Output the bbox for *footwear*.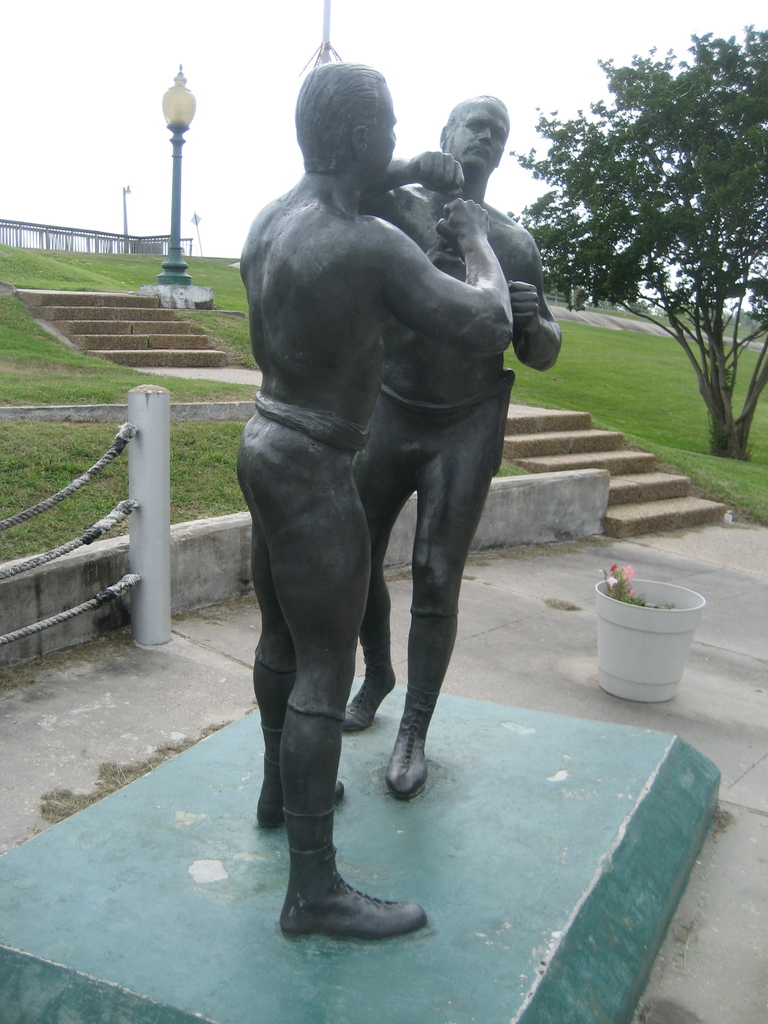
x1=353 y1=604 x2=391 y2=740.
